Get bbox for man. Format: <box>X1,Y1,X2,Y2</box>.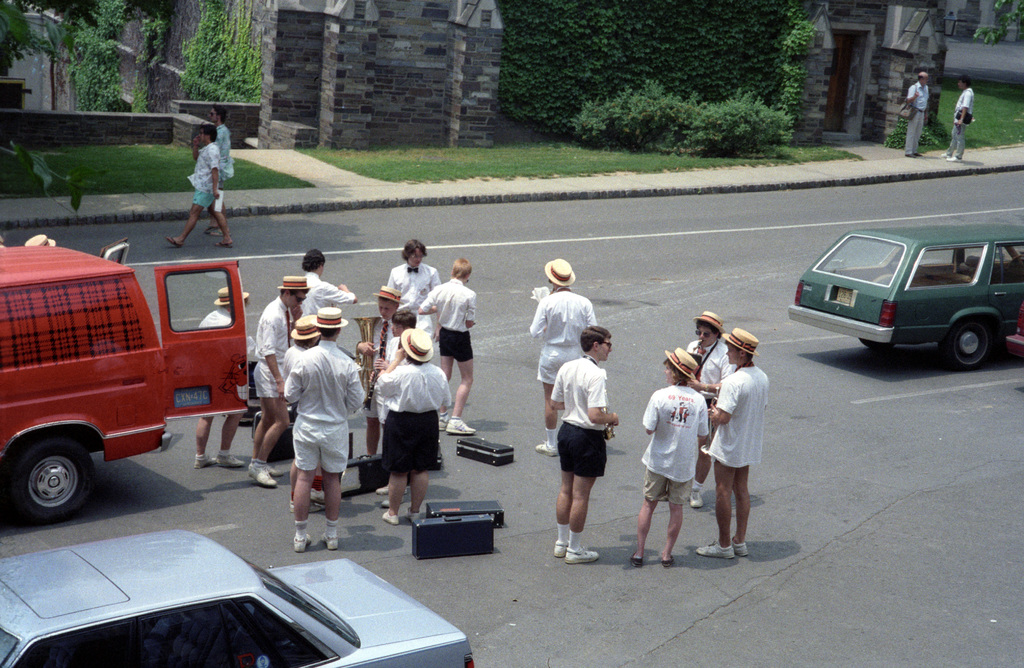
<box>281,306,364,552</box>.
